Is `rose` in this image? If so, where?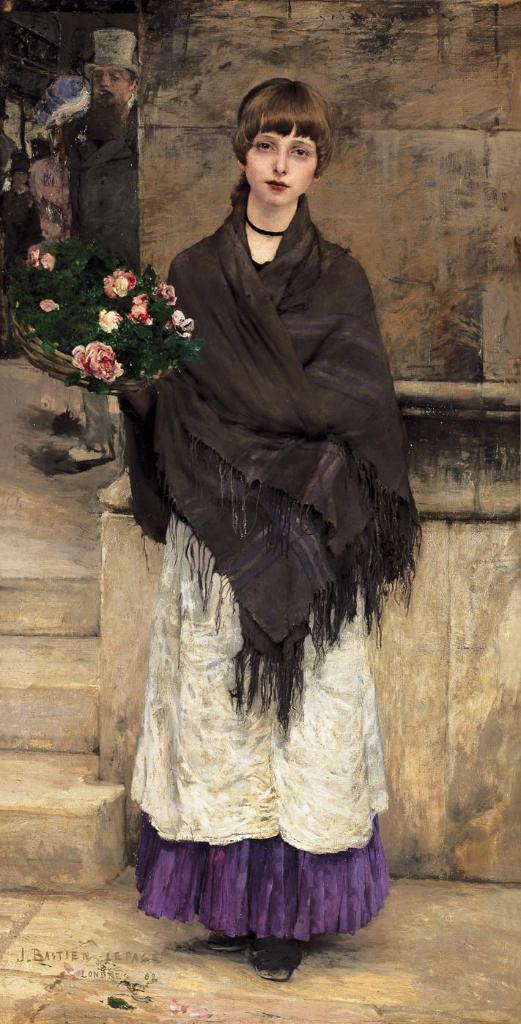
Yes, at select_region(72, 340, 123, 387).
